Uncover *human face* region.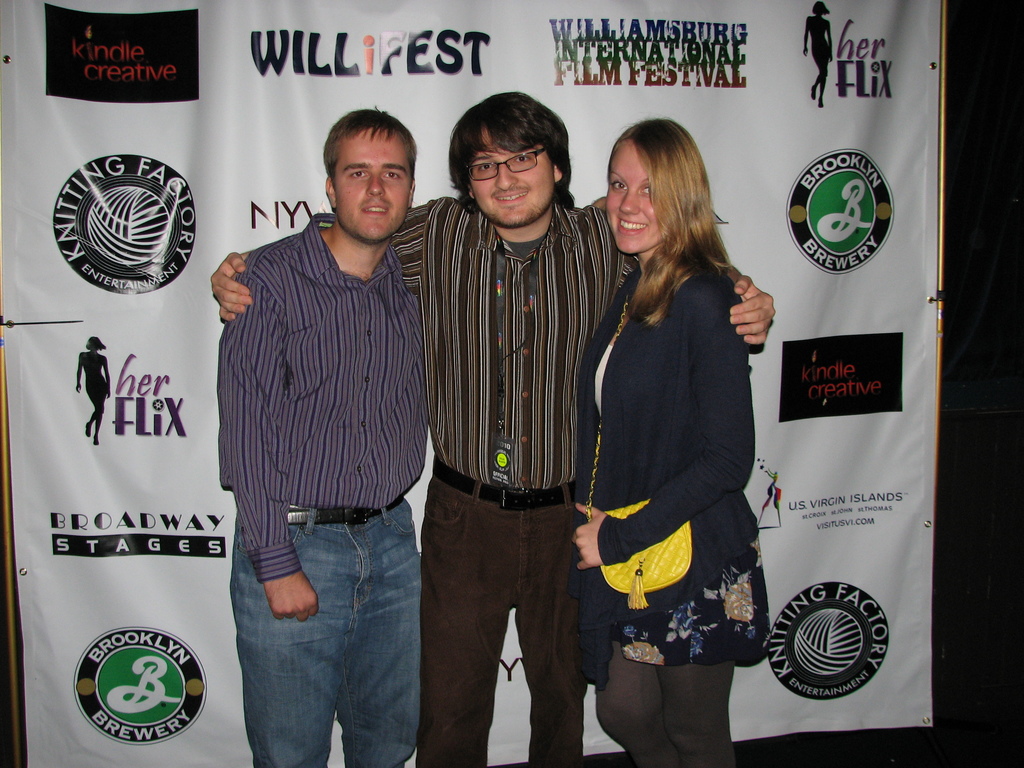
Uncovered: [610,142,666,252].
